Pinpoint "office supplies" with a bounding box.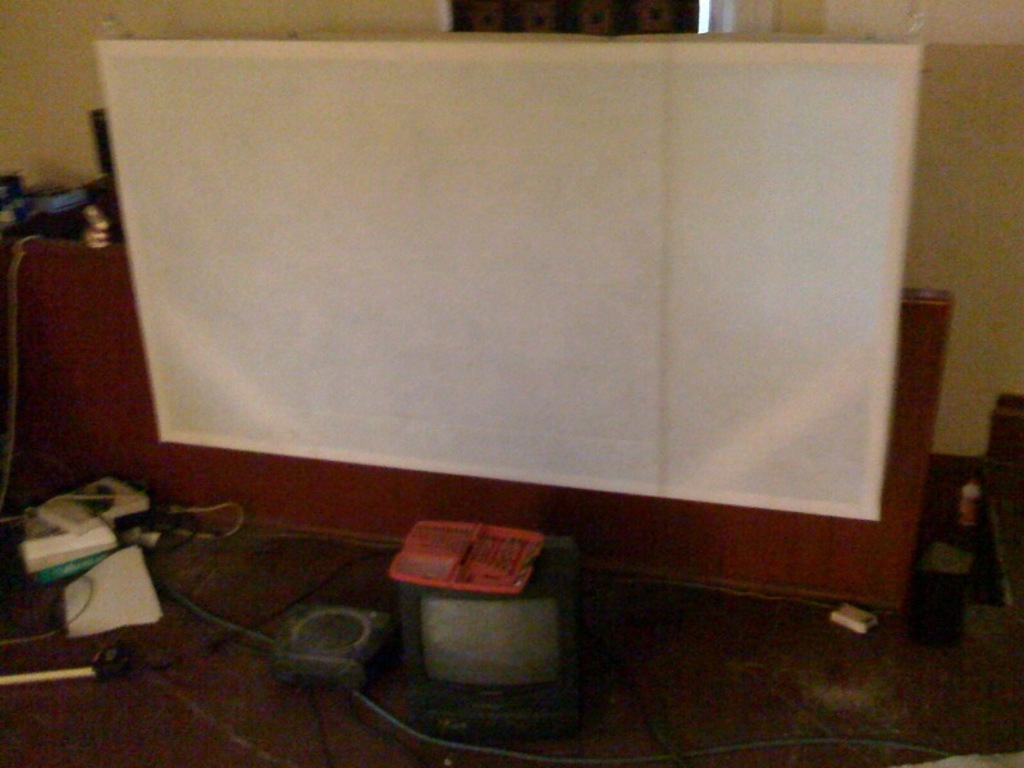
rect(402, 530, 584, 723).
